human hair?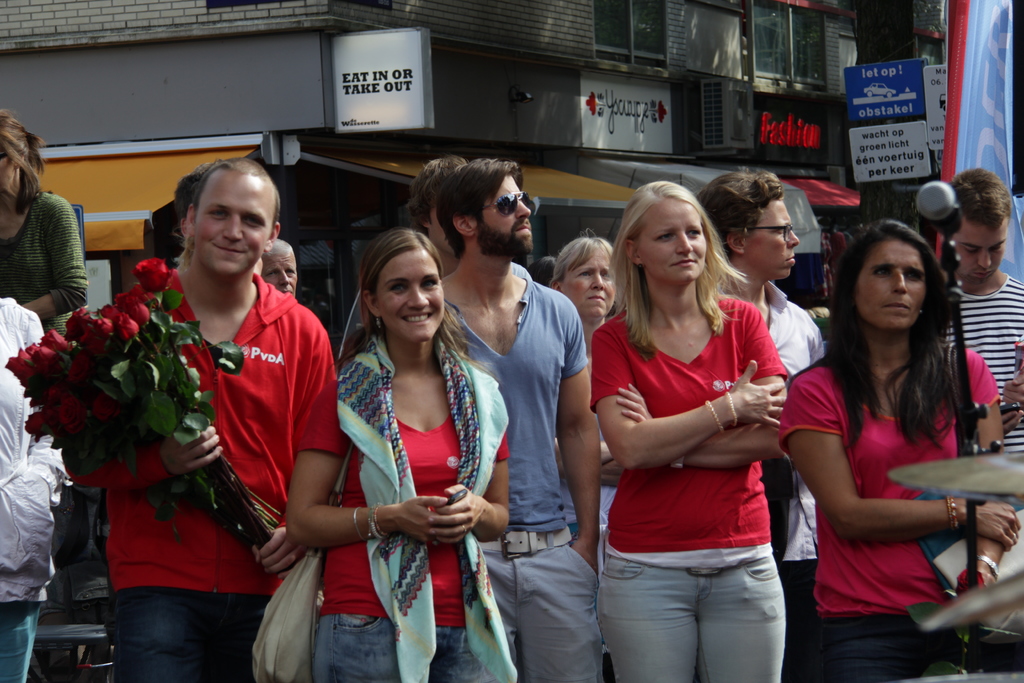
[264, 238, 294, 259]
